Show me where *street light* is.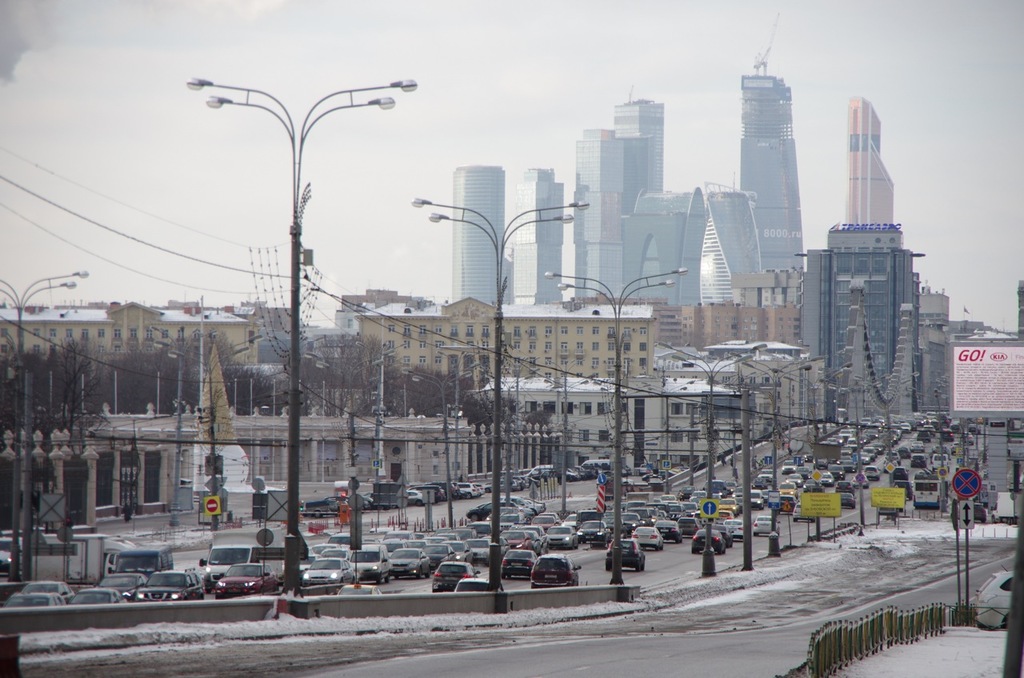
*street light* is at box=[768, 360, 854, 441].
